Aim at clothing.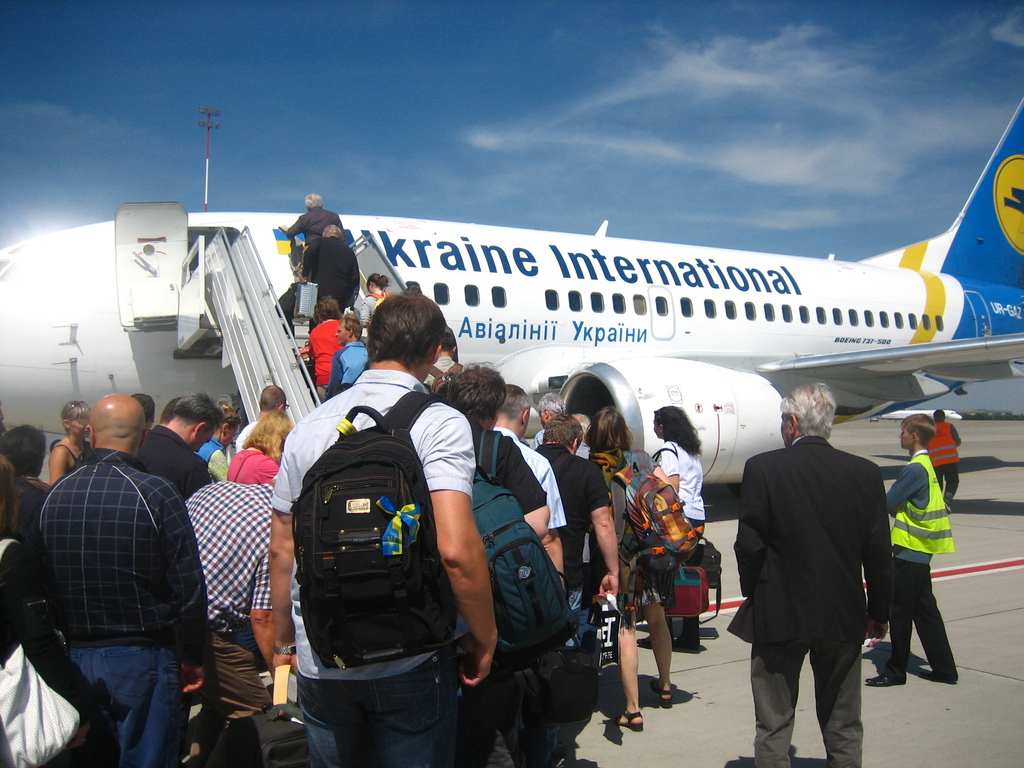
Aimed at x1=262, y1=352, x2=486, y2=767.
